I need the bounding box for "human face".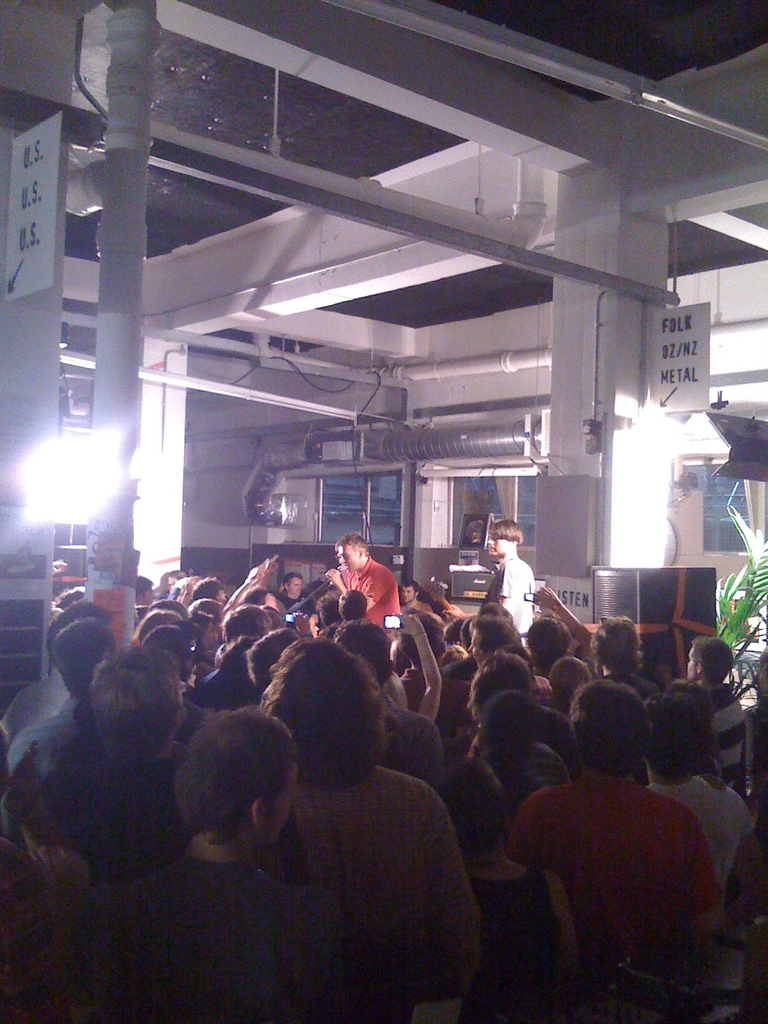
Here it is: <box>490,540,504,555</box>.
